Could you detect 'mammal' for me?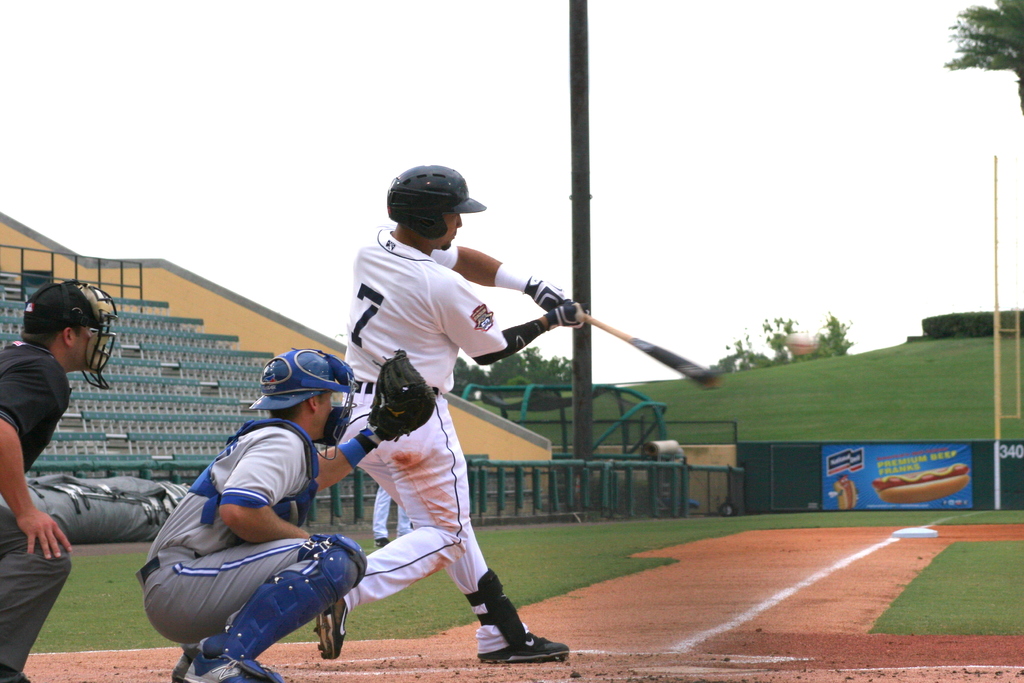
Detection result: <bbox>296, 152, 609, 682</bbox>.
